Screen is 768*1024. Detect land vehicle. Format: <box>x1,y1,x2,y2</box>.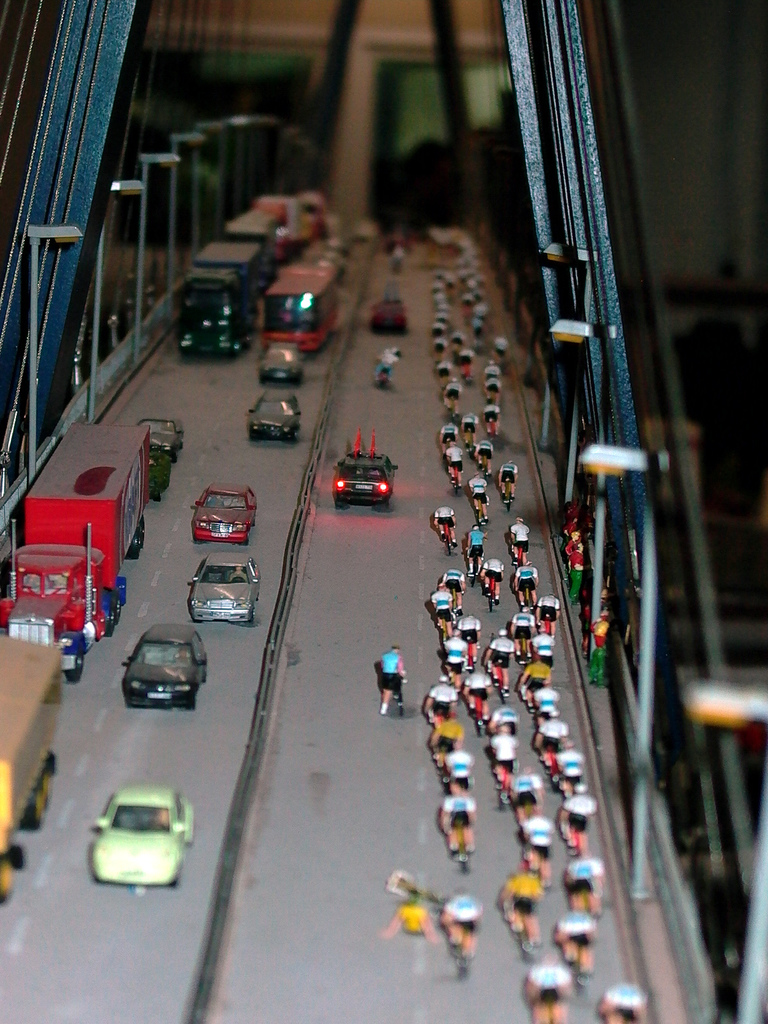
<box>0,423,151,682</box>.
